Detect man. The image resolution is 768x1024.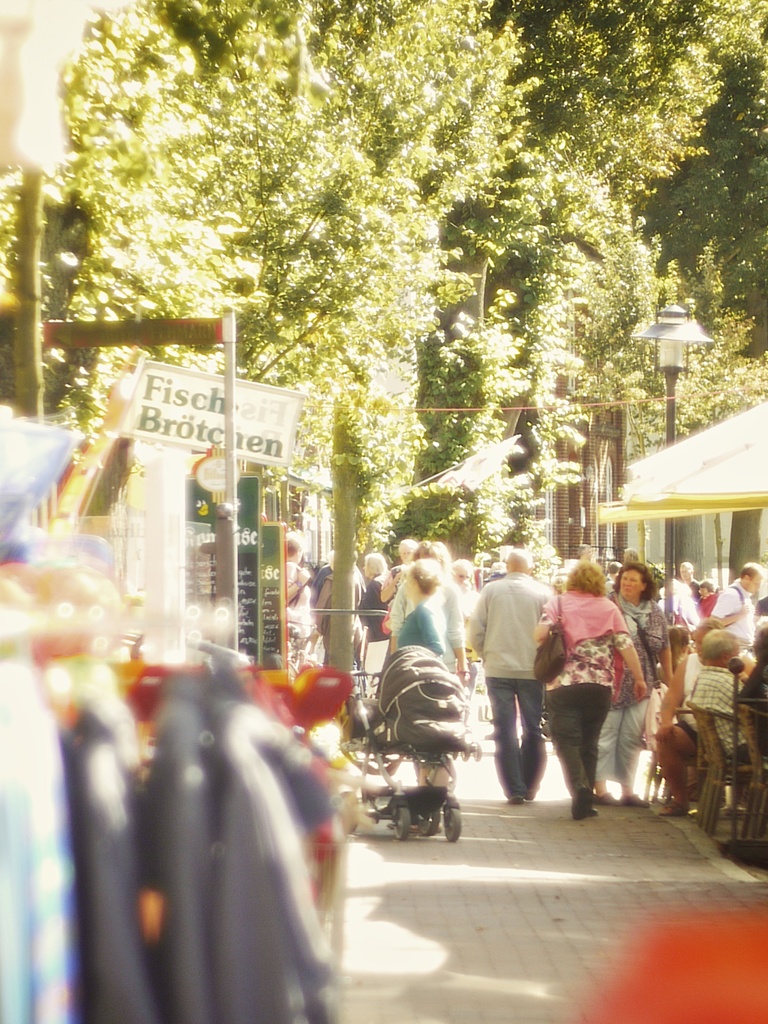
select_region(694, 632, 758, 774).
